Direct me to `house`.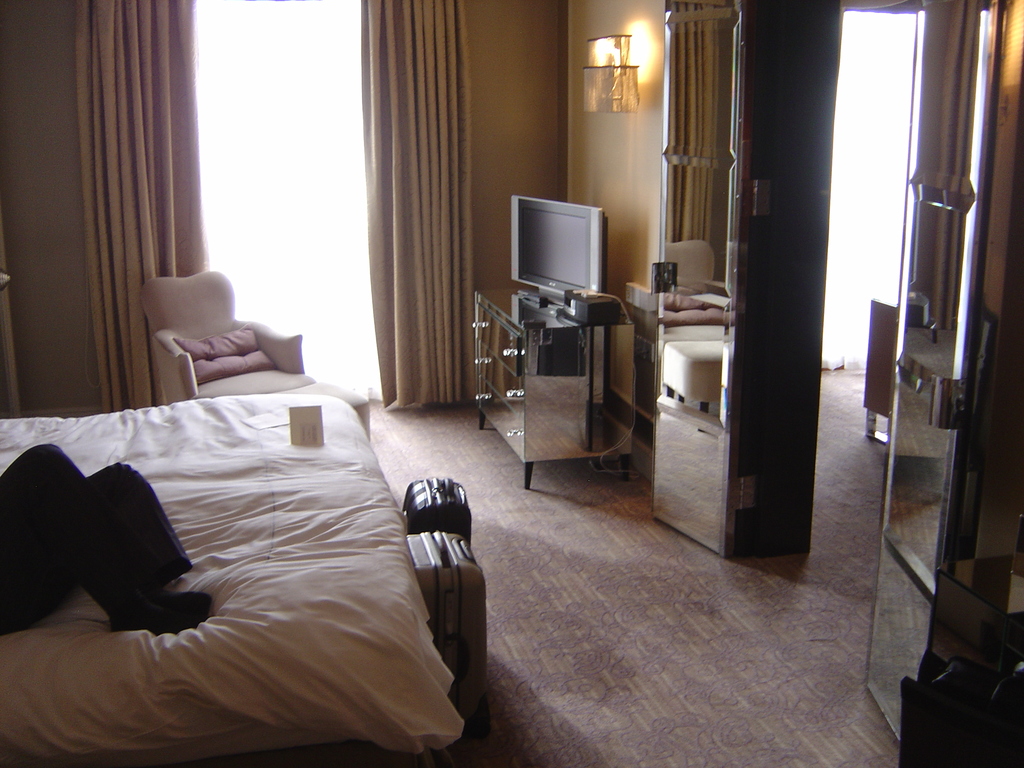
Direction: <box>0,0,1023,767</box>.
